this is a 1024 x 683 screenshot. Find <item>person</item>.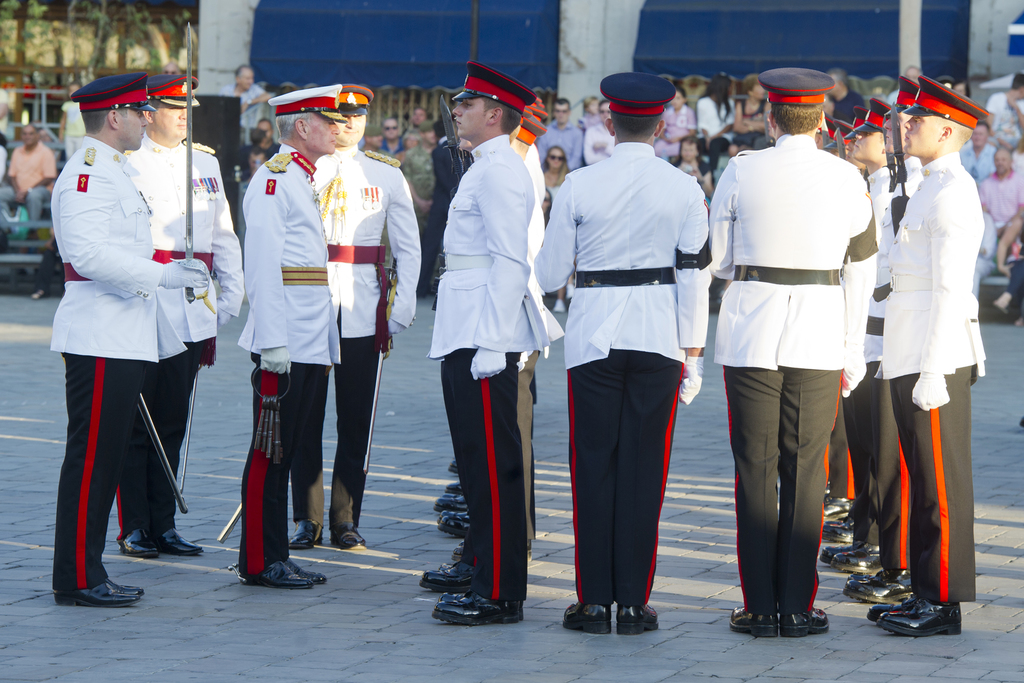
Bounding box: x1=531, y1=72, x2=714, y2=636.
